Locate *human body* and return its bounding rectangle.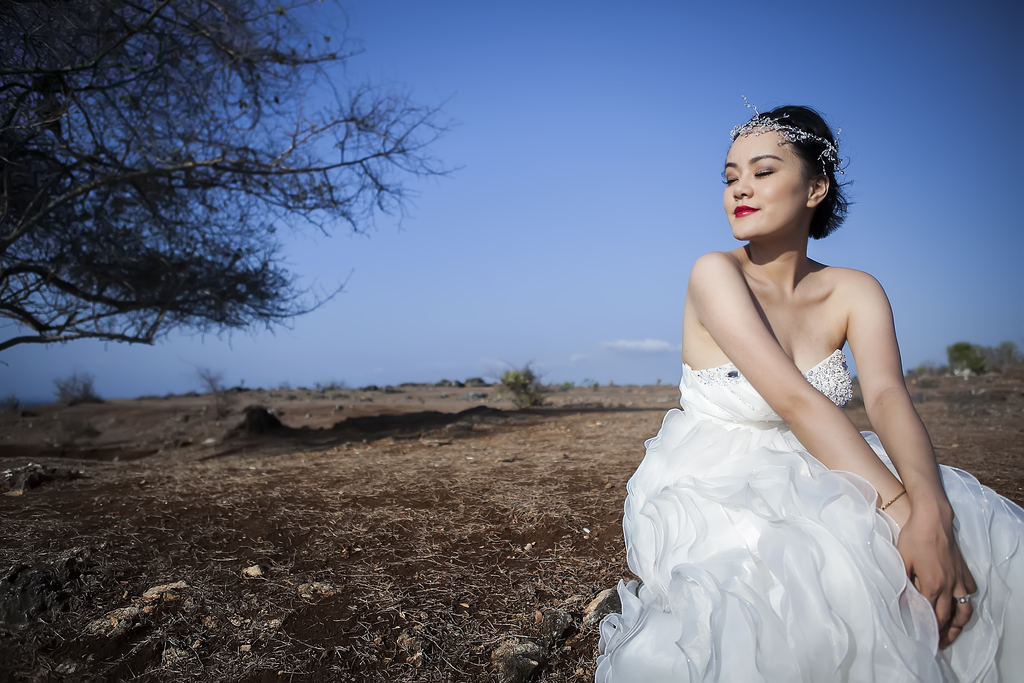
Rect(558, 122, 969, 666).
